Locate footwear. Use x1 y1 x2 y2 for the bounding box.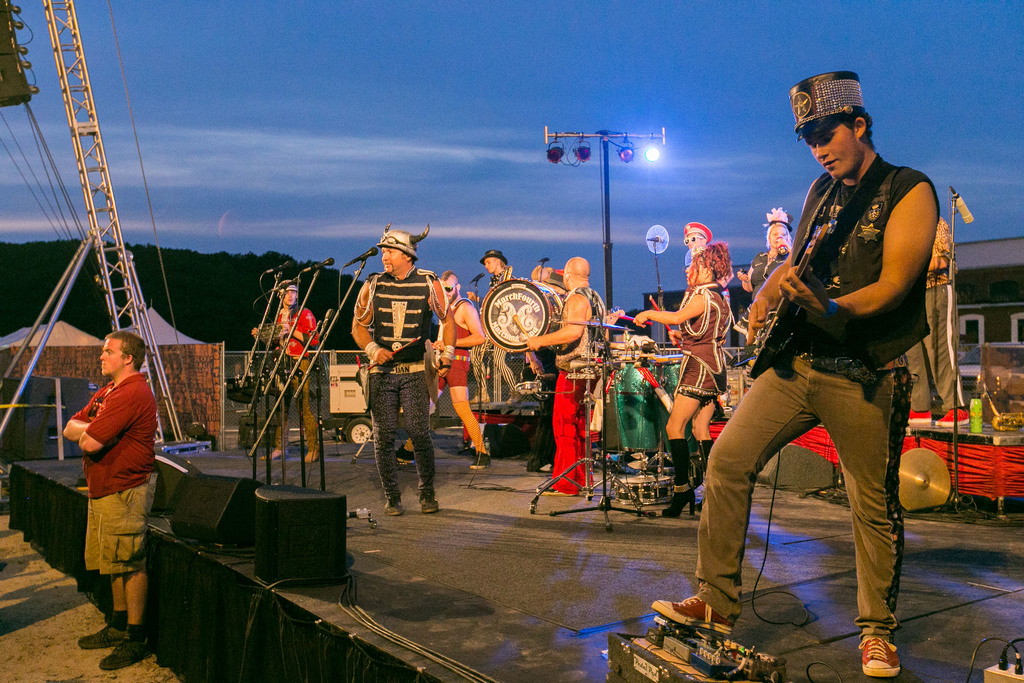
260 448 284 463.
